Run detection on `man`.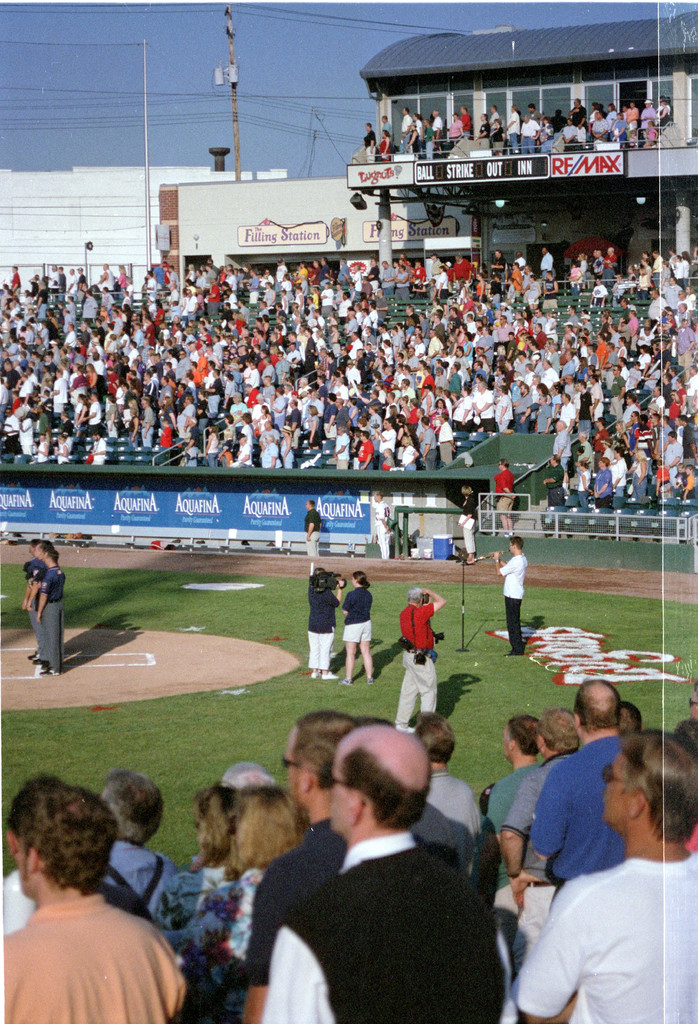
Result: [549, 419, 570, 472].
